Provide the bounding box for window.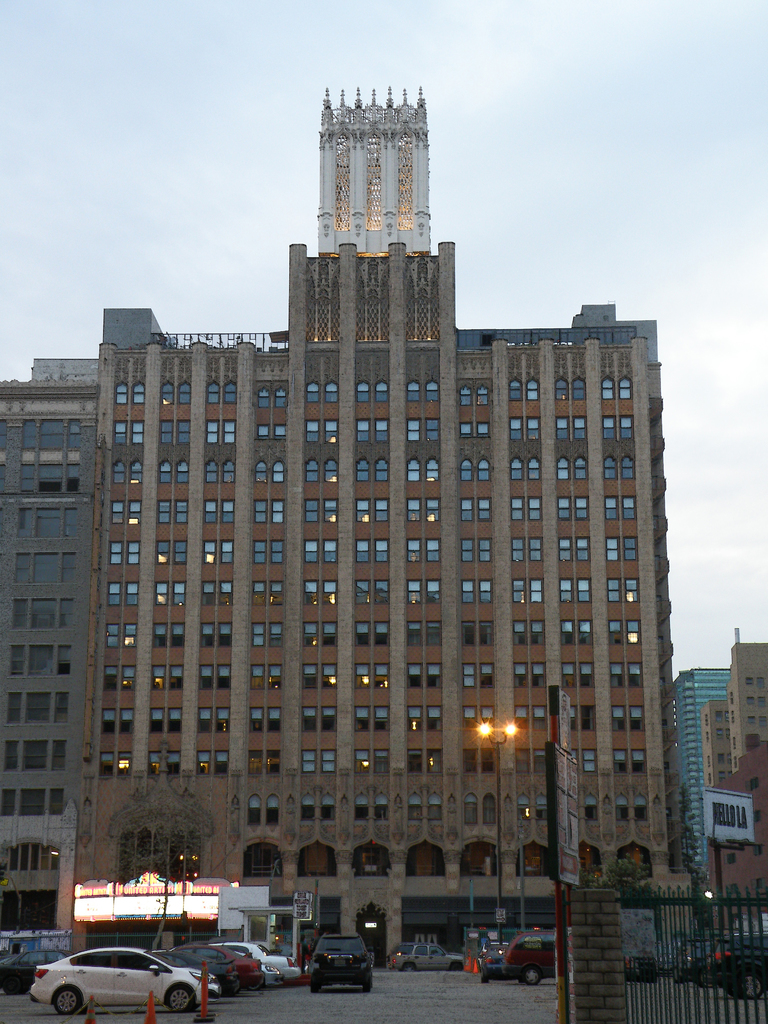
rect(114, 500, 140, 522).
